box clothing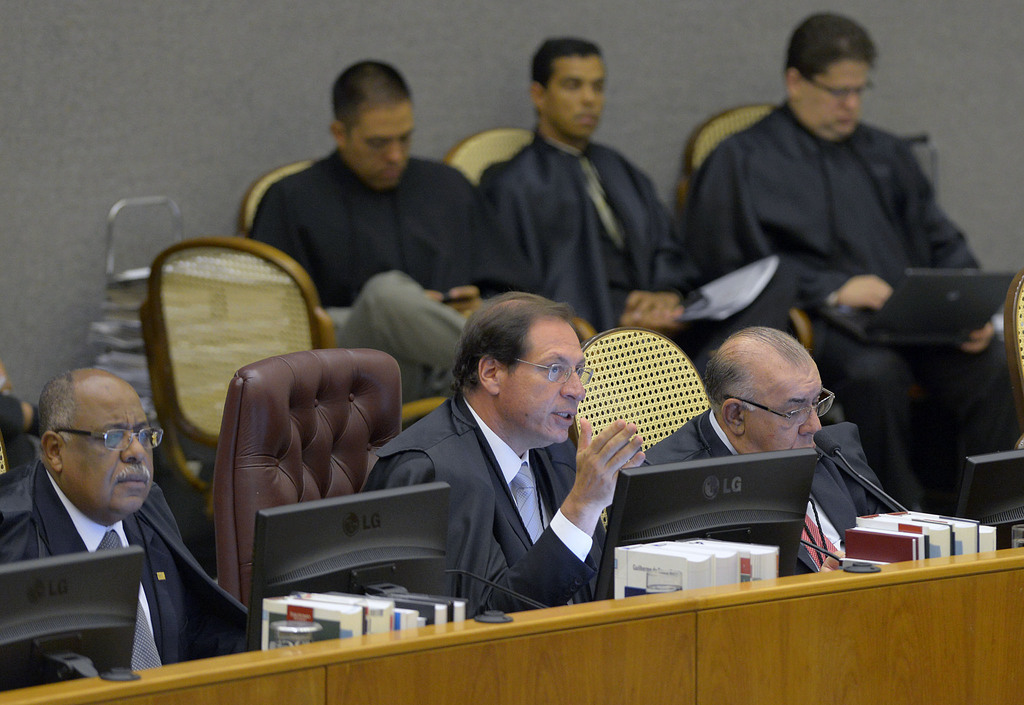
BBox(0, 457, 263, 668)
